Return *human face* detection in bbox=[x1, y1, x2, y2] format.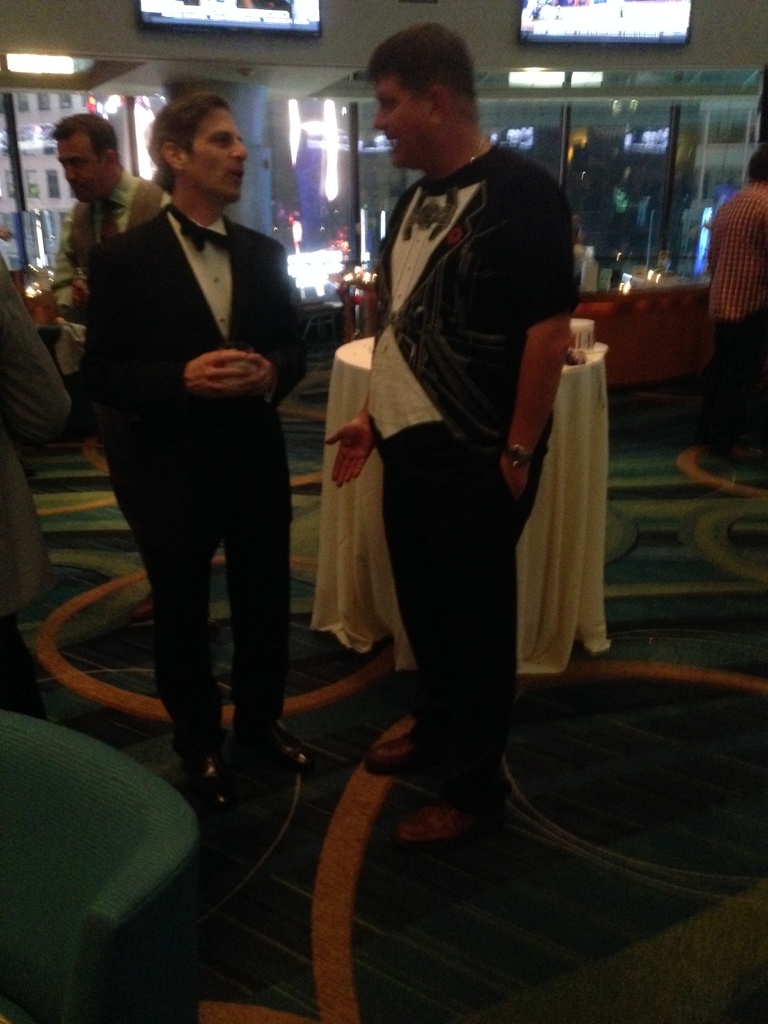
bbox=[372, 76, 434, 169].
